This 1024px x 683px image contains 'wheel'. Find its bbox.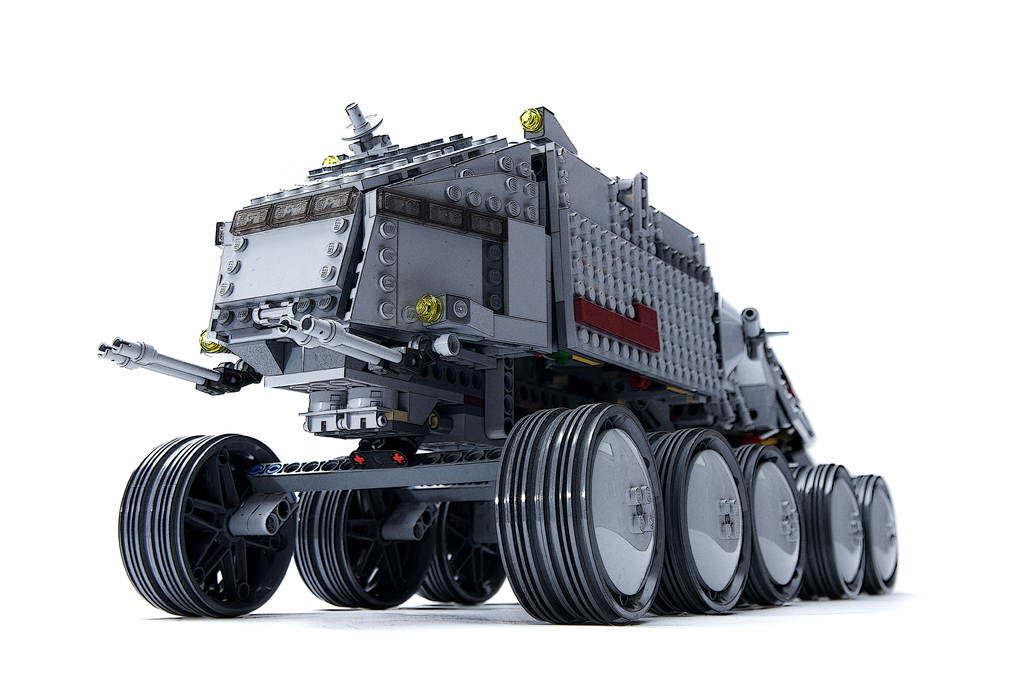
498:400:665:633.
